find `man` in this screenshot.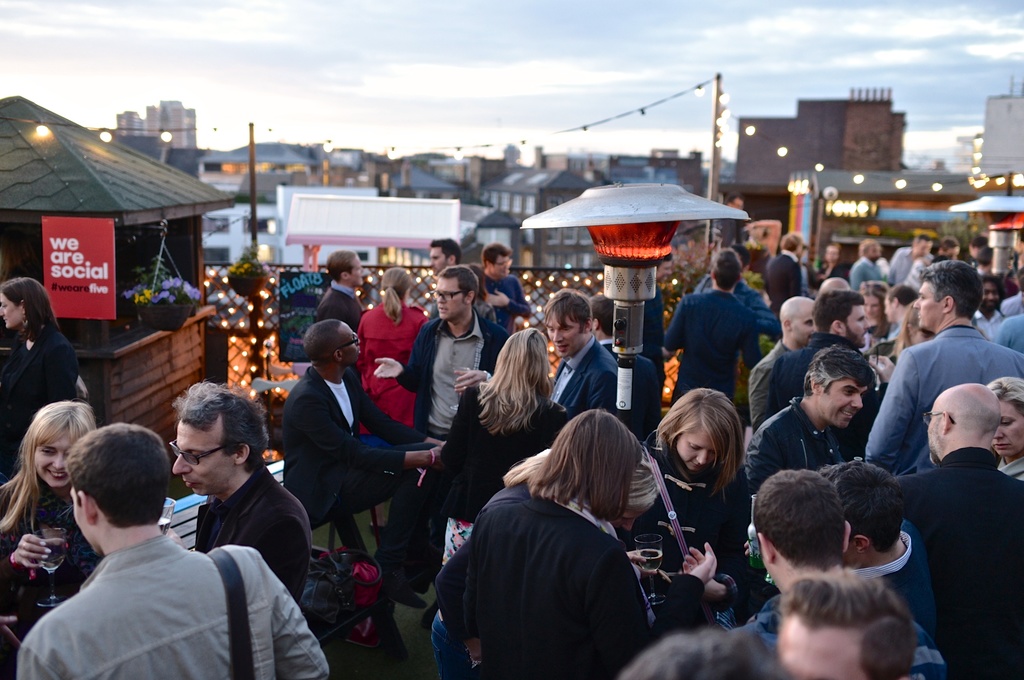
The bounding box for `man` is 315, 248, 370, 334.
